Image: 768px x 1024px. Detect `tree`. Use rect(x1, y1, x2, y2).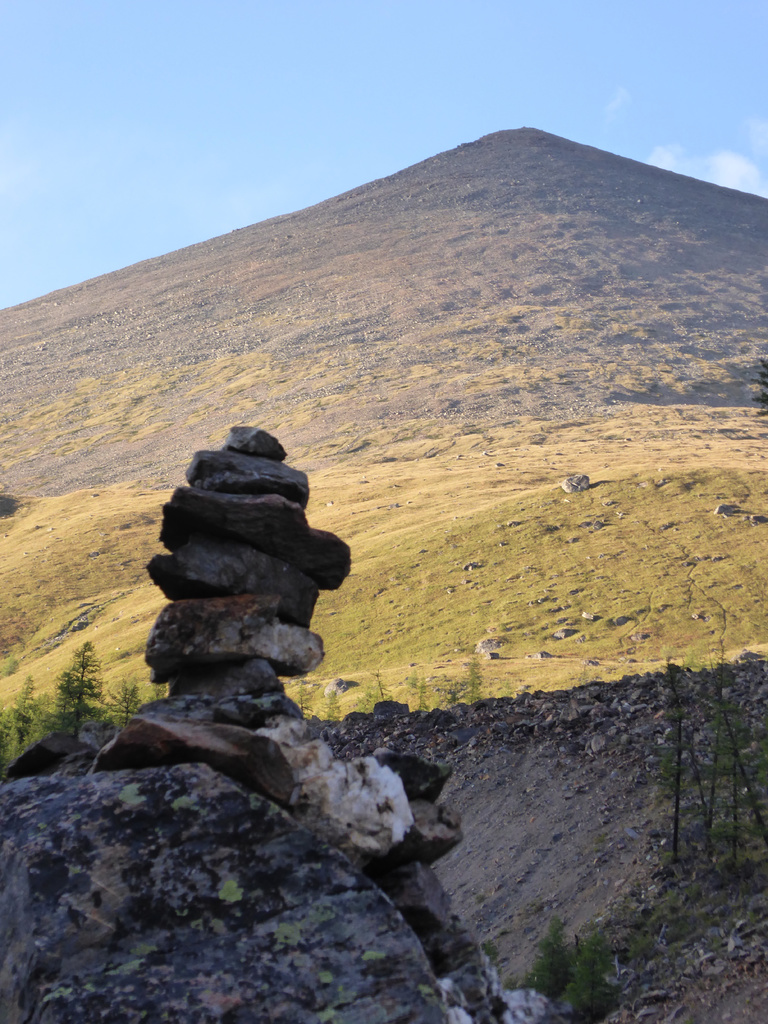
rect(747, 356, 767, 417).
